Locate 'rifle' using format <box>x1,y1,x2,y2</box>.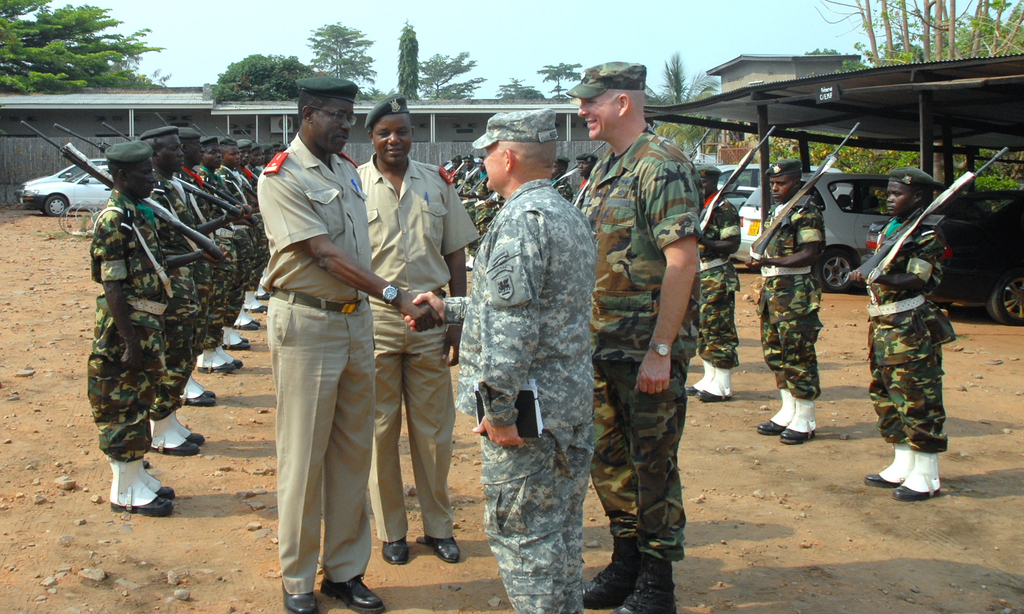
<box>854,147,1010,275</box>.
